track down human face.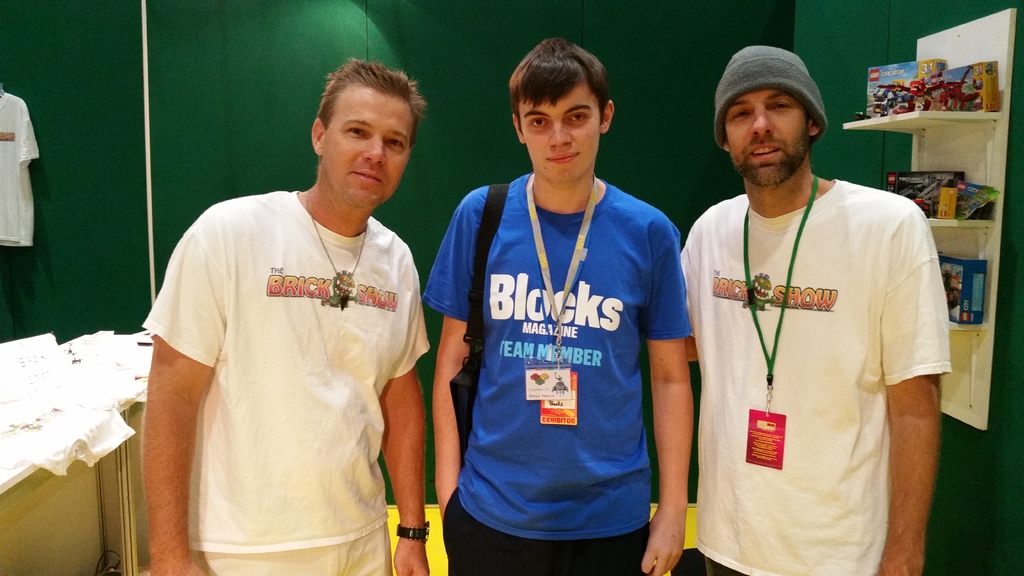
Tracked to left=316, top=67, right=417, bottom=208.
